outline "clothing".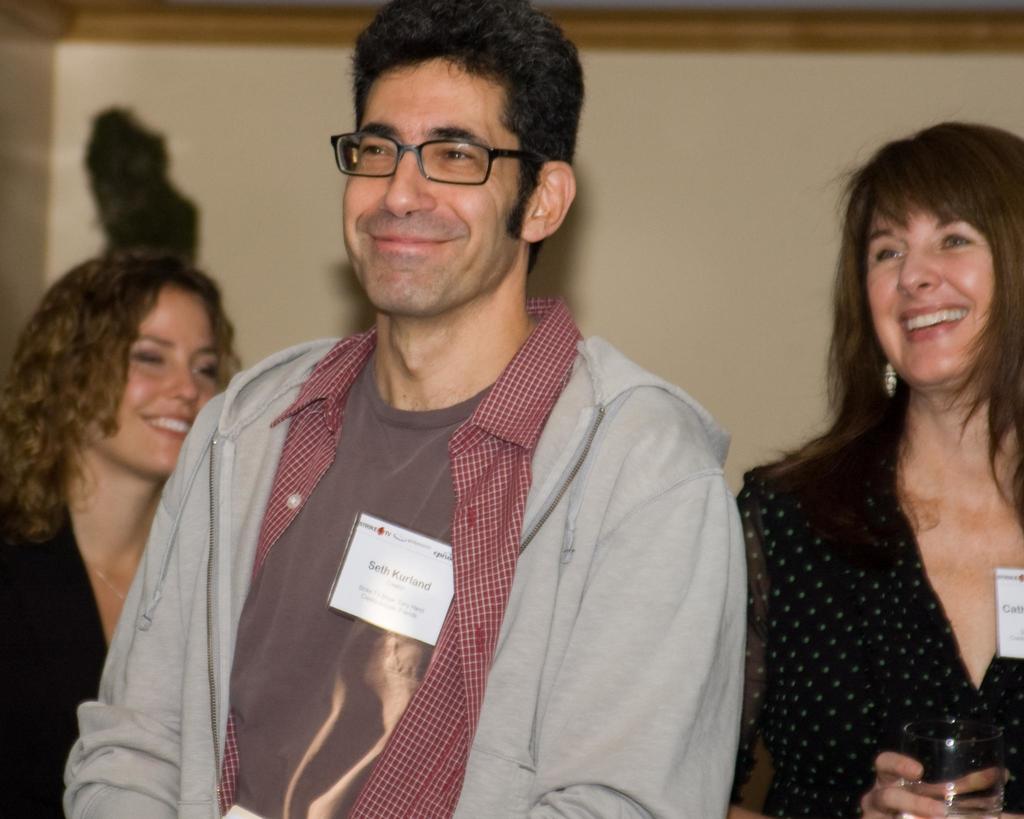
Outline: region(63, 315, 758, 800).
